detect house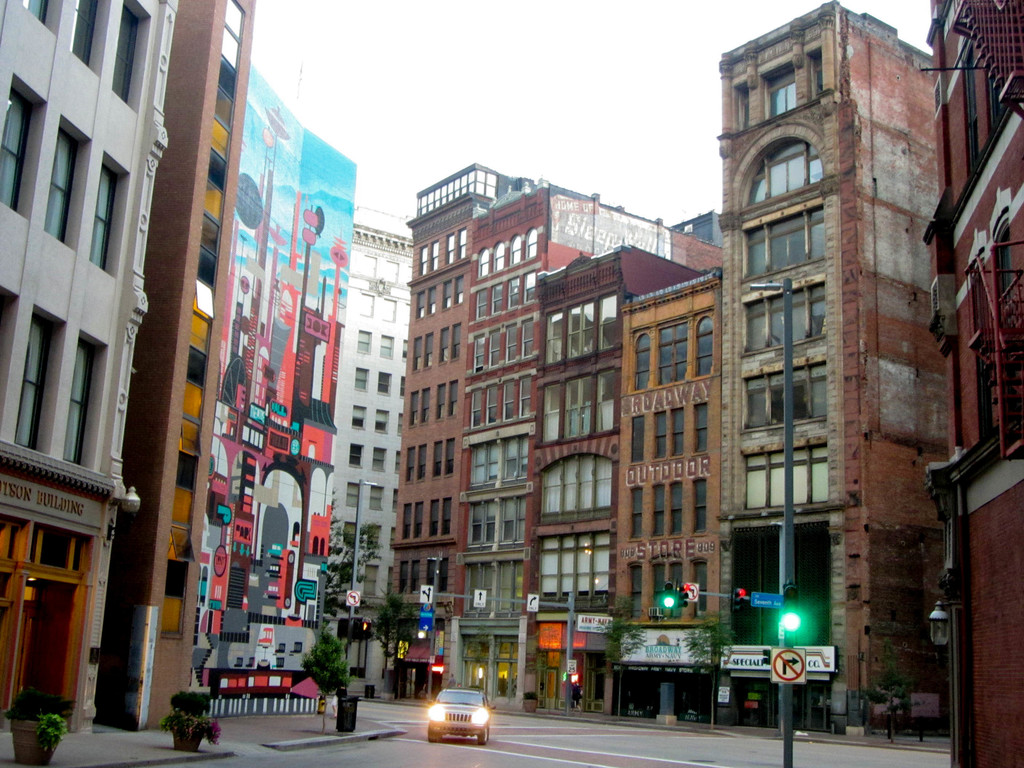
x1=661 y1=11 x2=1018 y2=697
